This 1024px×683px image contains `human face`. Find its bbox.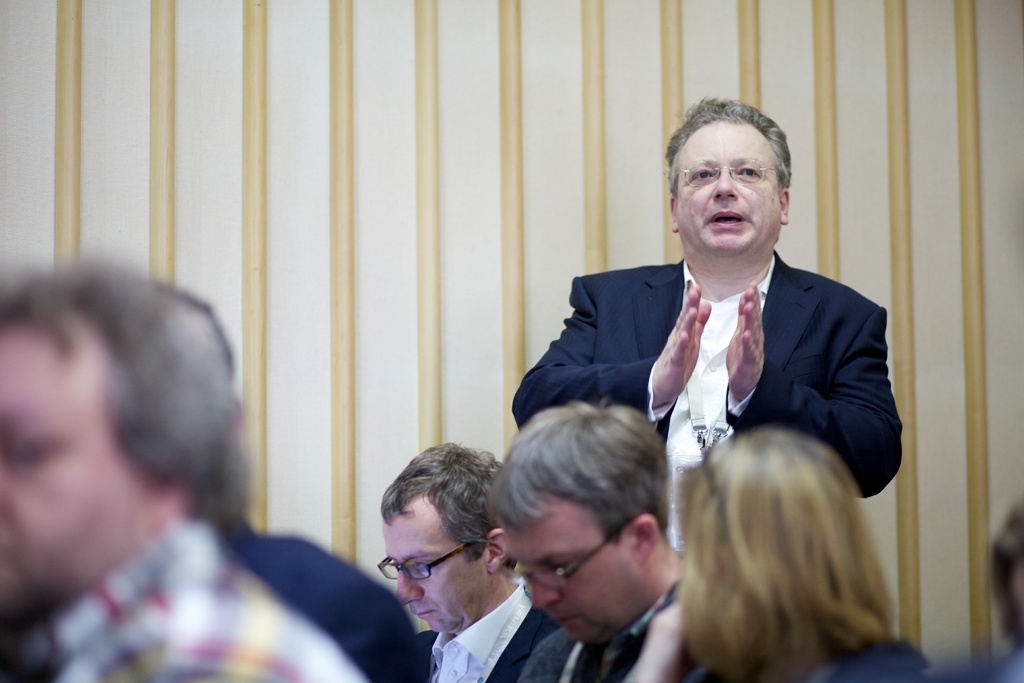
rect(381, 491, 491, 635).
